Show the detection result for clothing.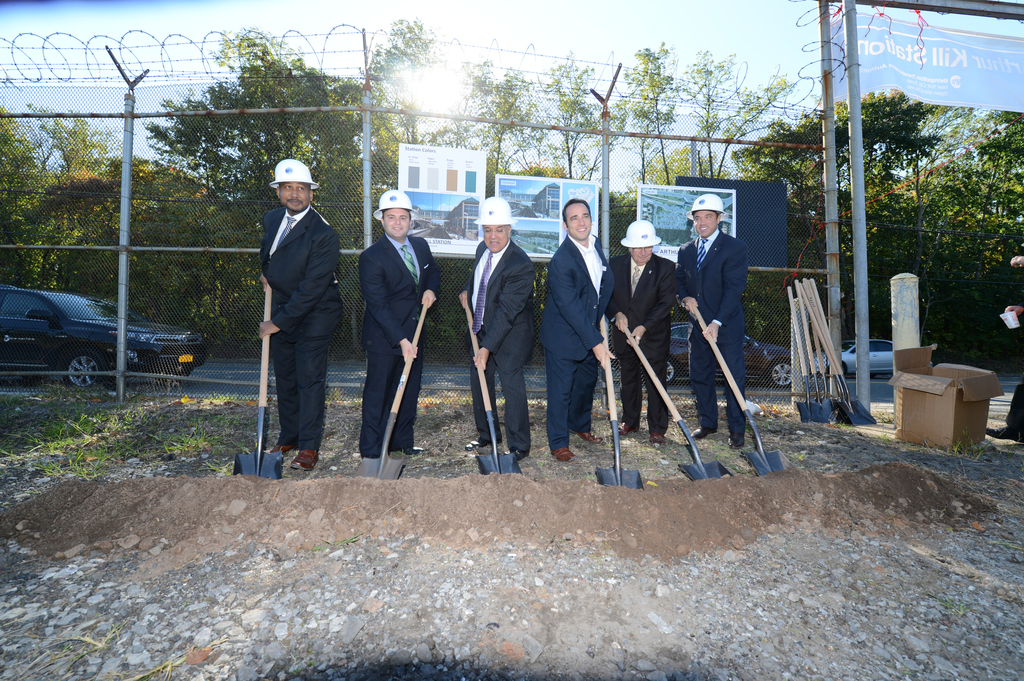
Rect(466, 242, 533, 449).
